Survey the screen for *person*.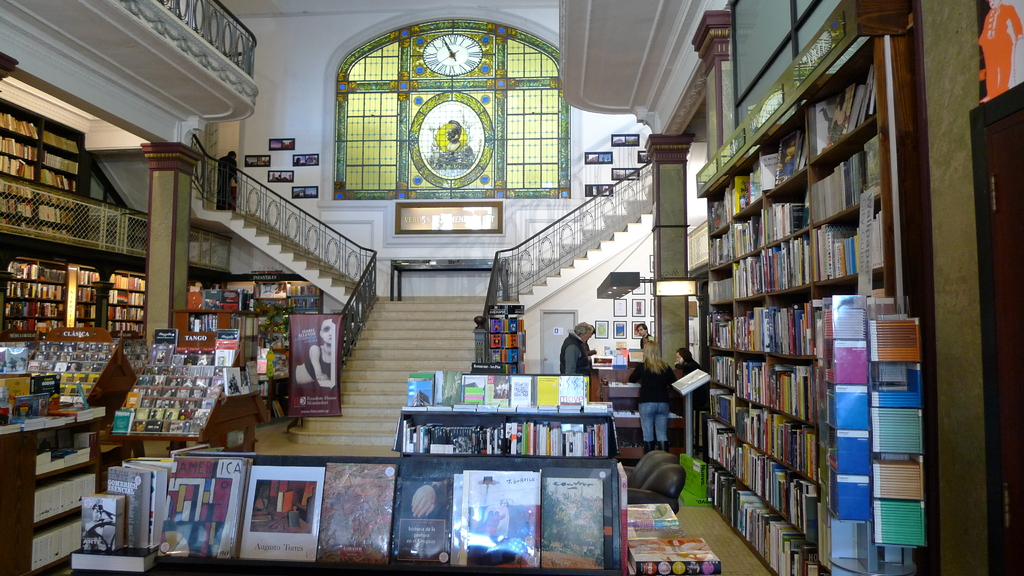
Survey found: (left=398, top=481, right=447, bottom=554).
